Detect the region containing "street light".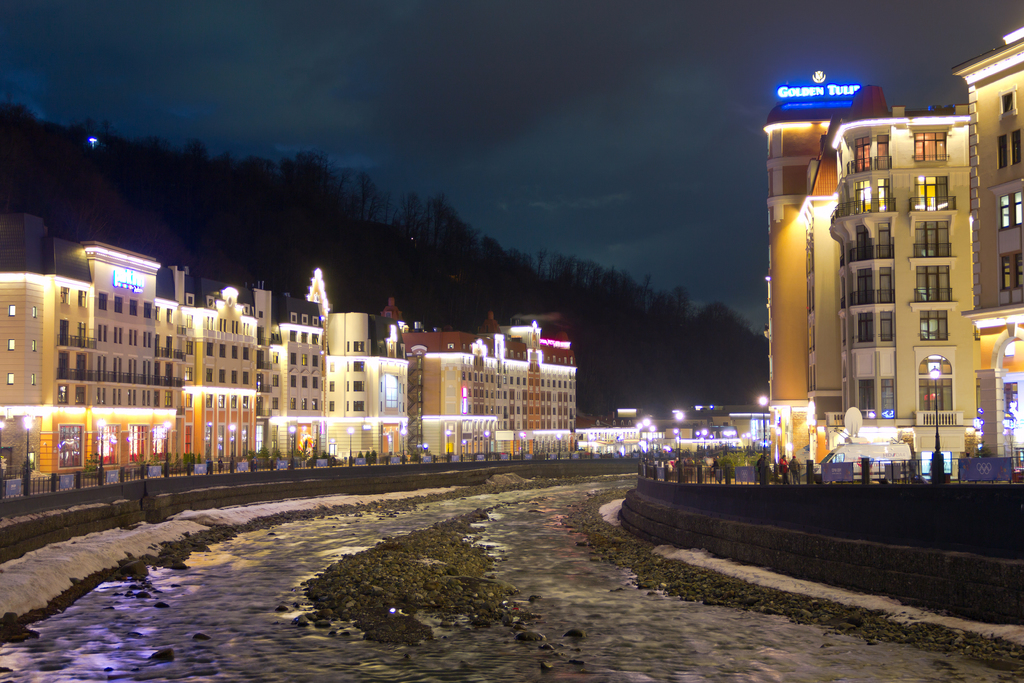
[461,436,467,461].
